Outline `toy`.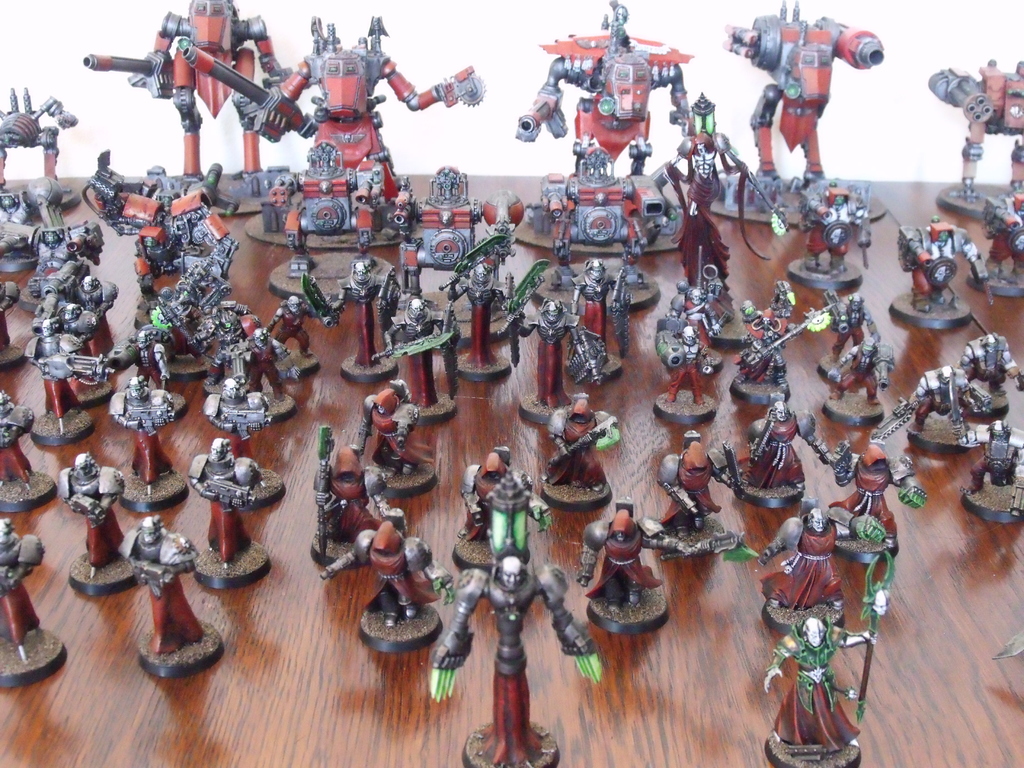
Outline: [268, 140, 388, 280].
